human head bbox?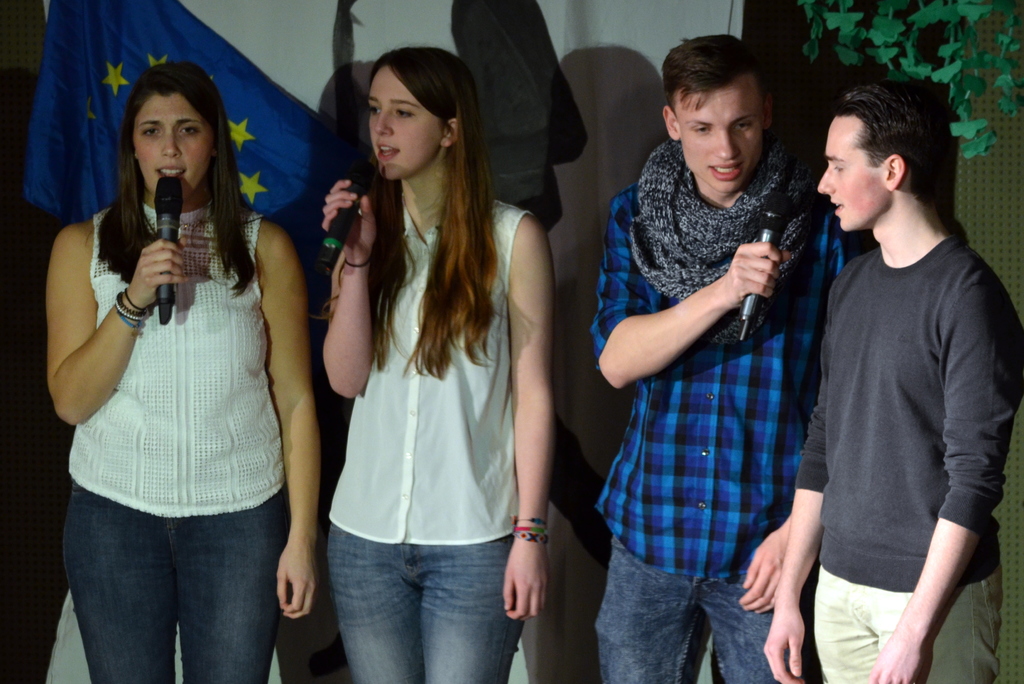
653 29 803 188
